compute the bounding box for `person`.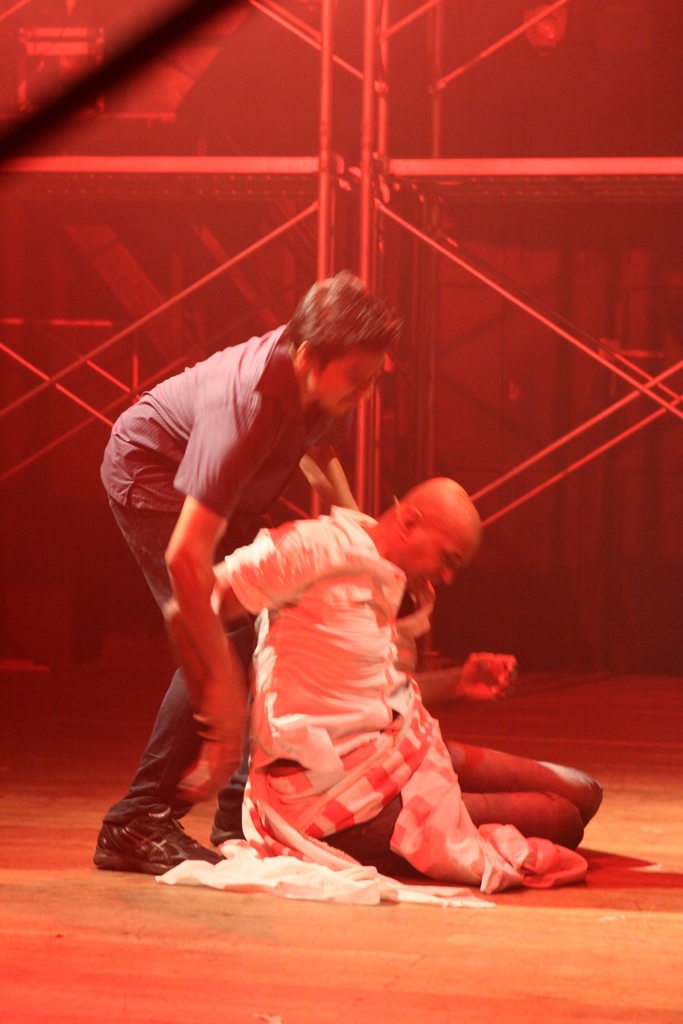
81,259,406,875.
